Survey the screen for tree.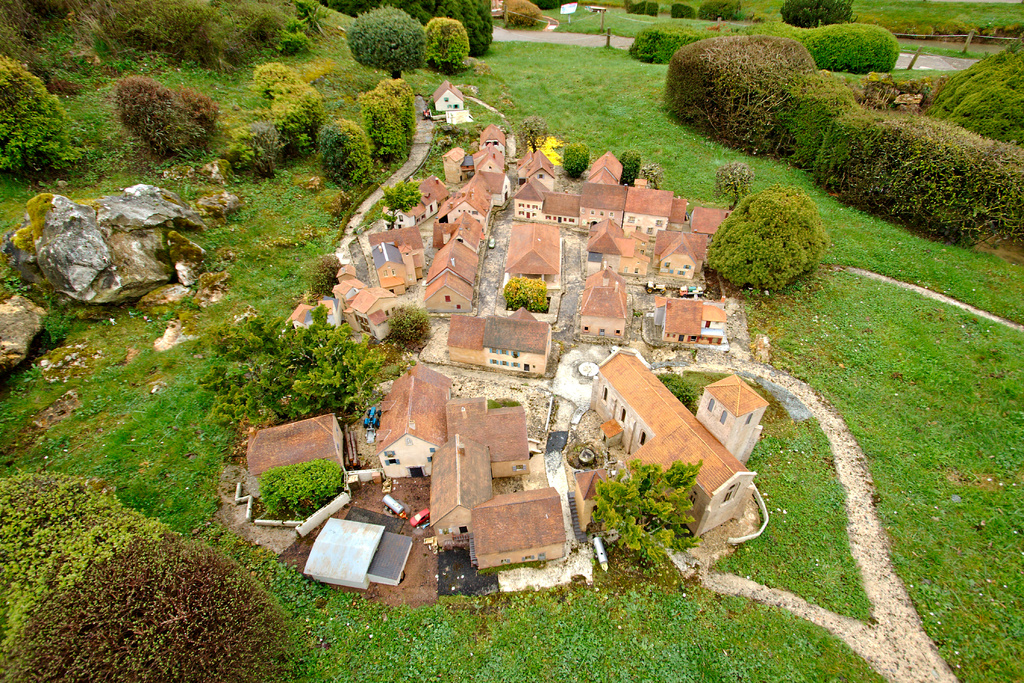
Survey found: bbox(382, 178, 424, 222).
